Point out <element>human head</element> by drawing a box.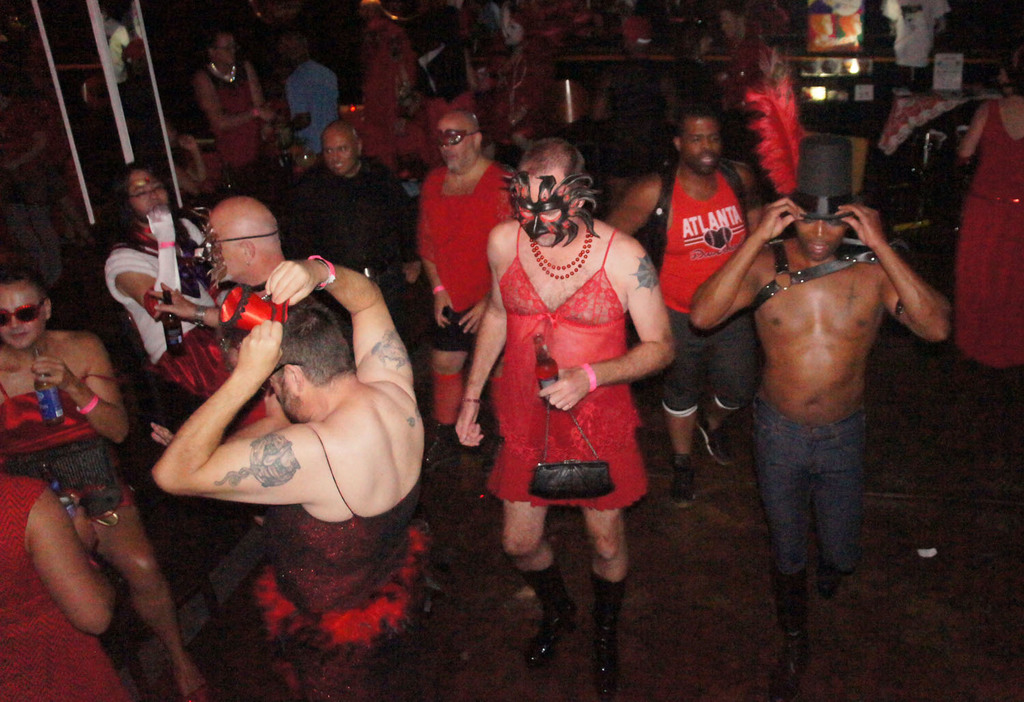
Rect(0, 267, 55, 353).
